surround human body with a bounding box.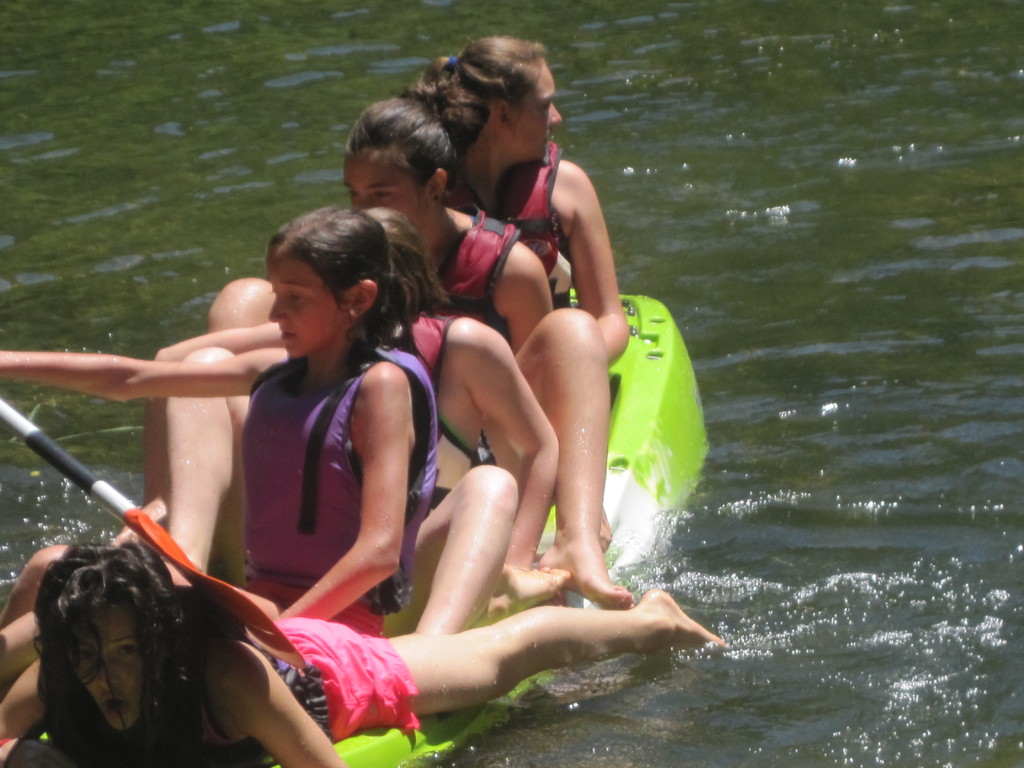
x1=205 y1=68 x2=613 y2=610.
